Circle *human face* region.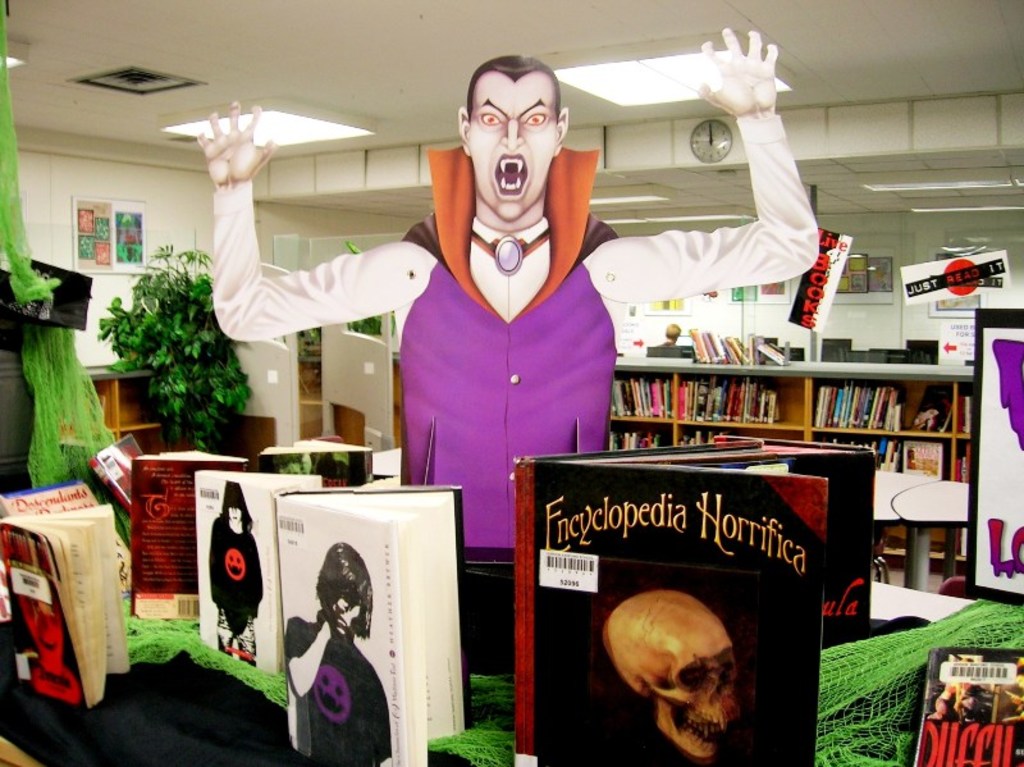
Region: l=467, t=68, r=556, b=219.
